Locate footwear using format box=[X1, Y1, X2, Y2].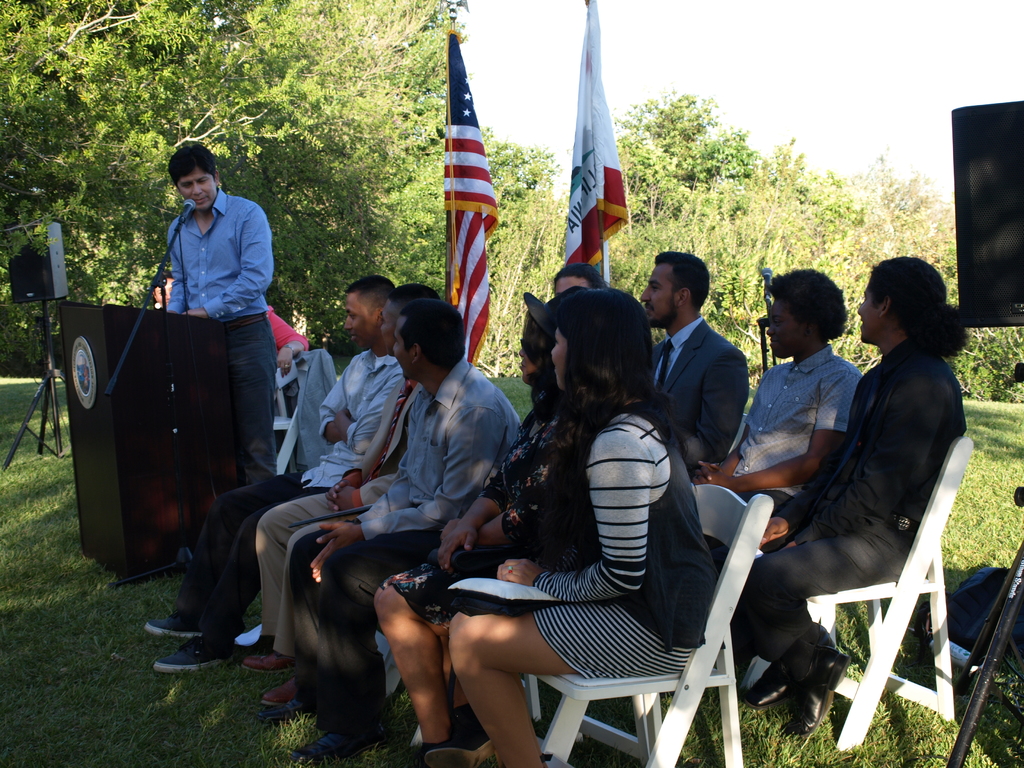
box=[242, 651, 298, 676].
